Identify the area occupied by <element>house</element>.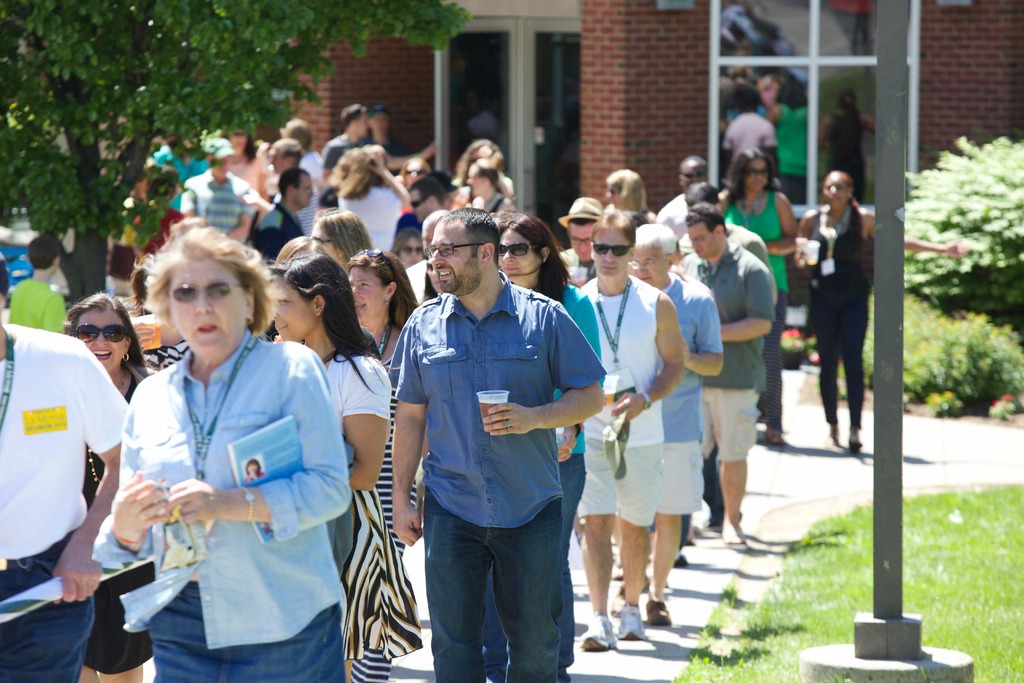
Area: BBox(709, 0, 932, 211).
